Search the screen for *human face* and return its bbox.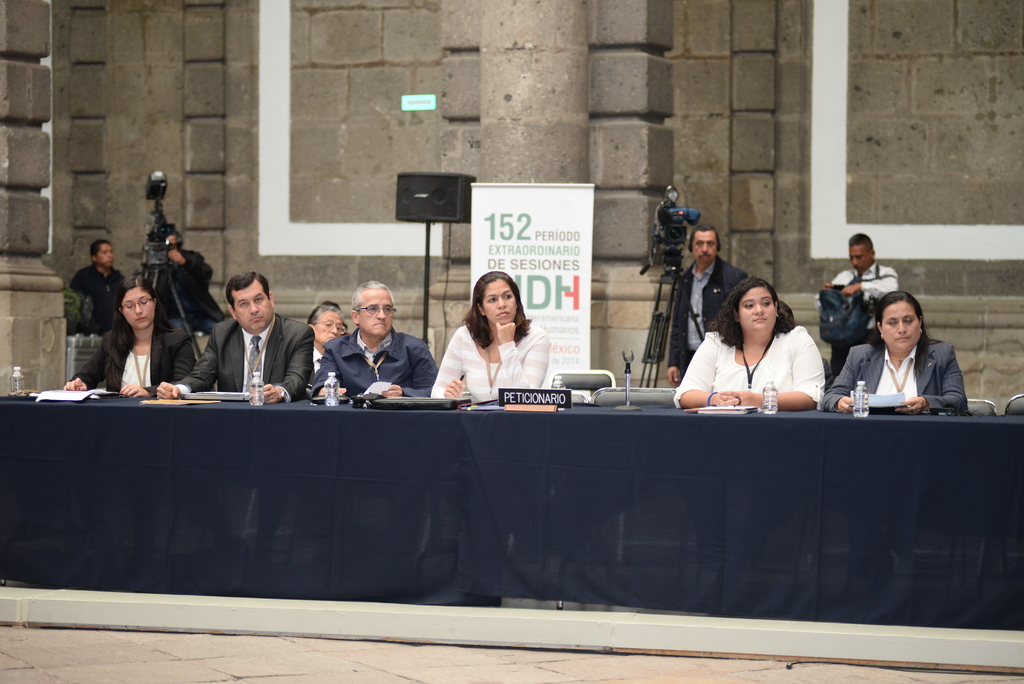
Found: rect(95, 243, 115, 269).
